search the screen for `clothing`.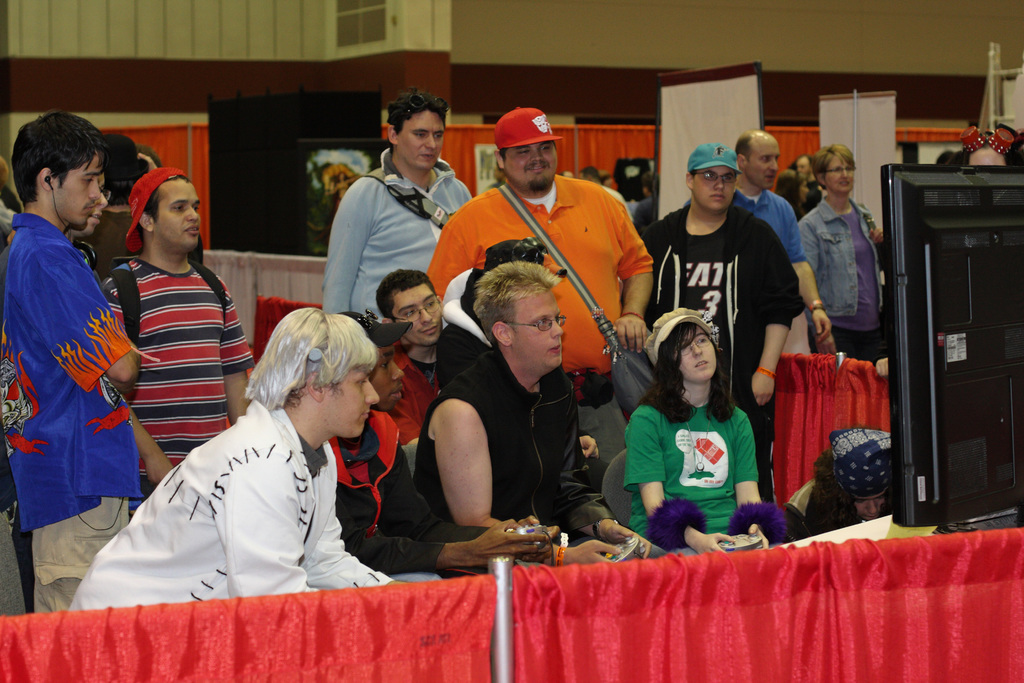
Found at <bbox>99, 256, 261, 513</bbox>.
